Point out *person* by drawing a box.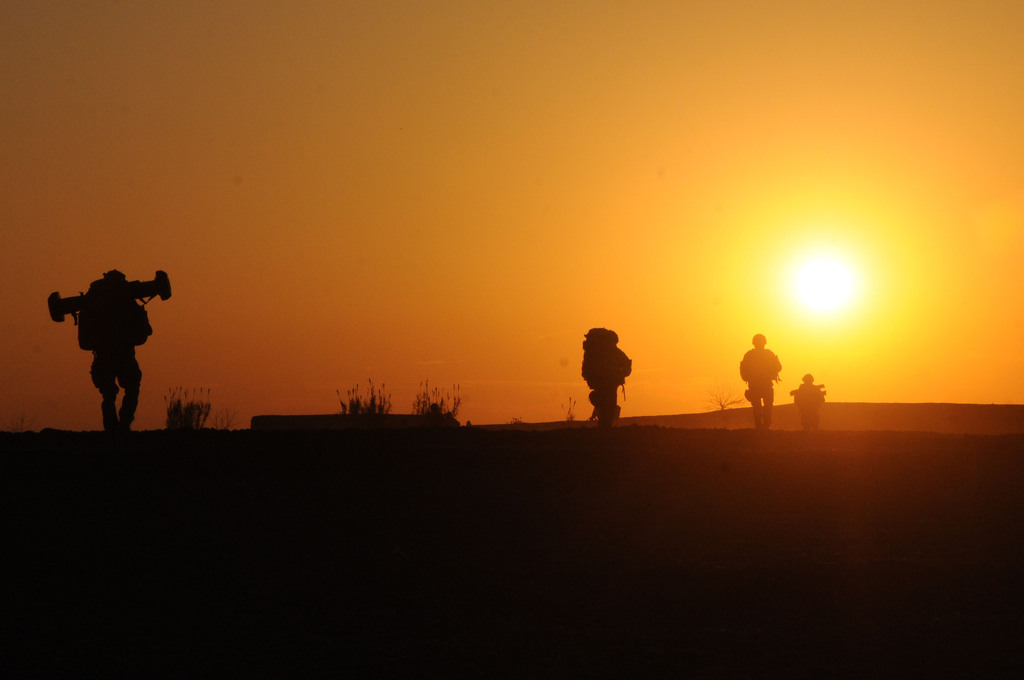
rect(738, 327, 779, 435).
